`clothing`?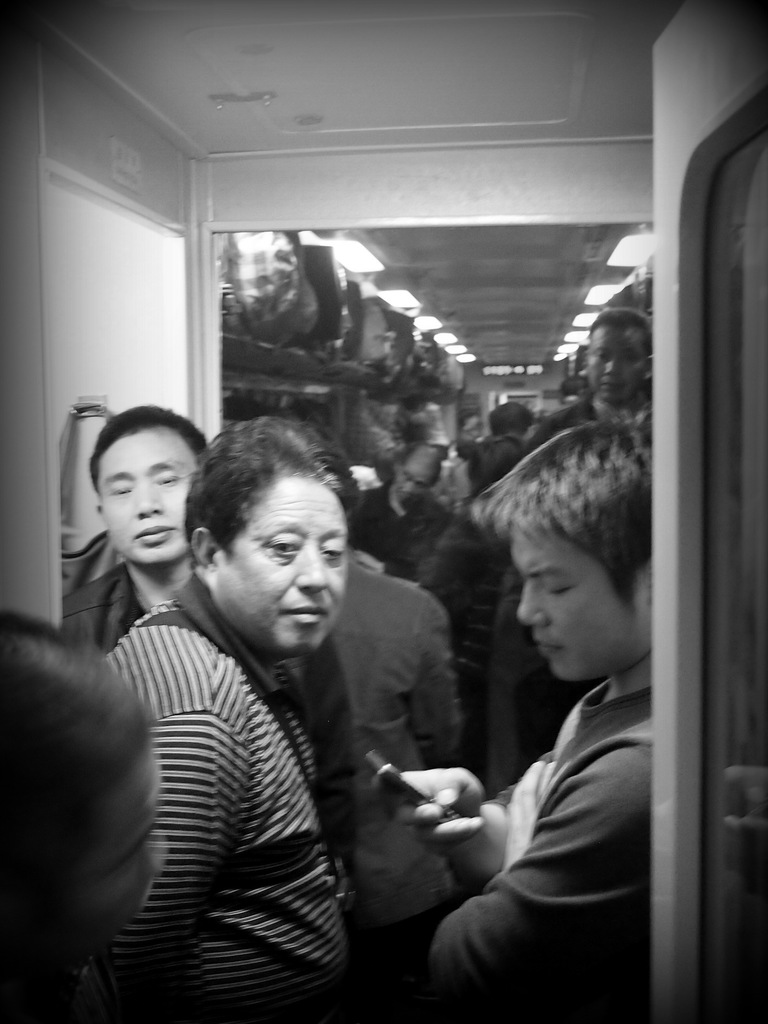
<box>420,652,639,1014</box>
